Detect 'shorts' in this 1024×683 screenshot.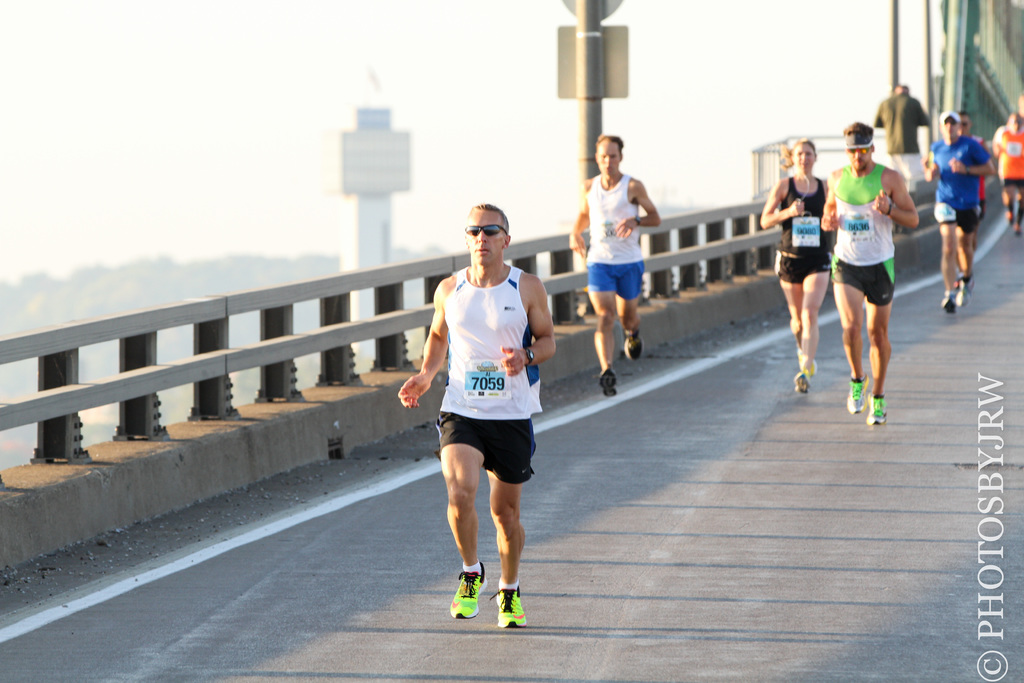
Detection: (left=834, top=258, right=896, bottom=304).
